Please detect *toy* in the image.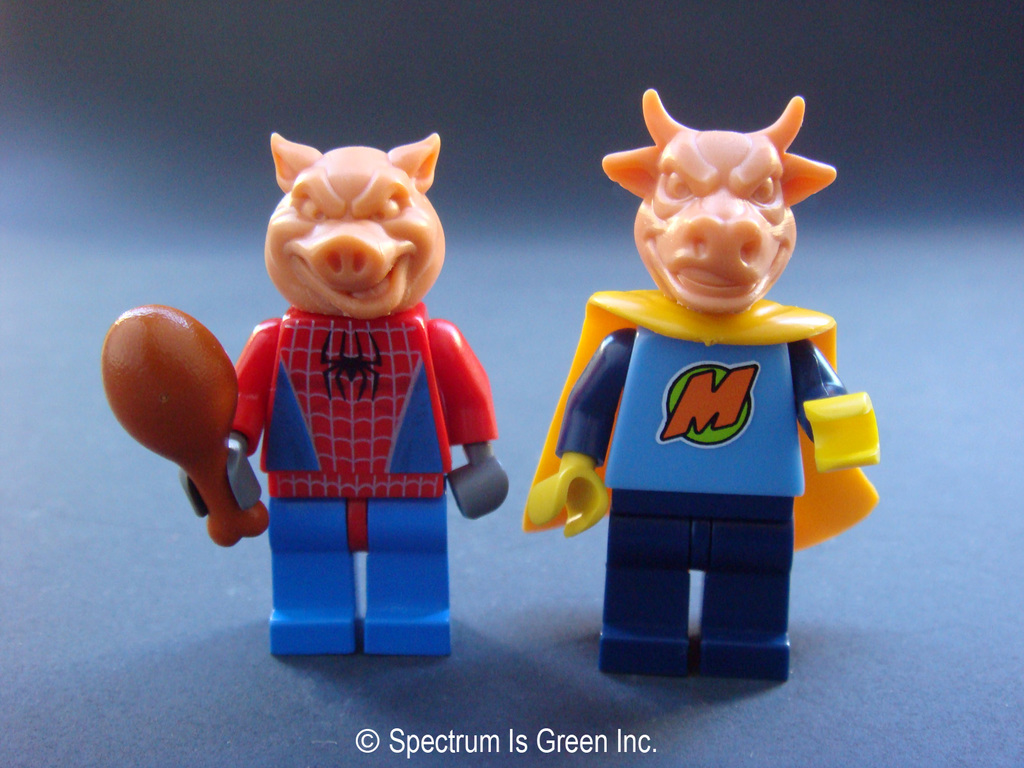
(x1=518, y1=92, x2=881, y2=682).
